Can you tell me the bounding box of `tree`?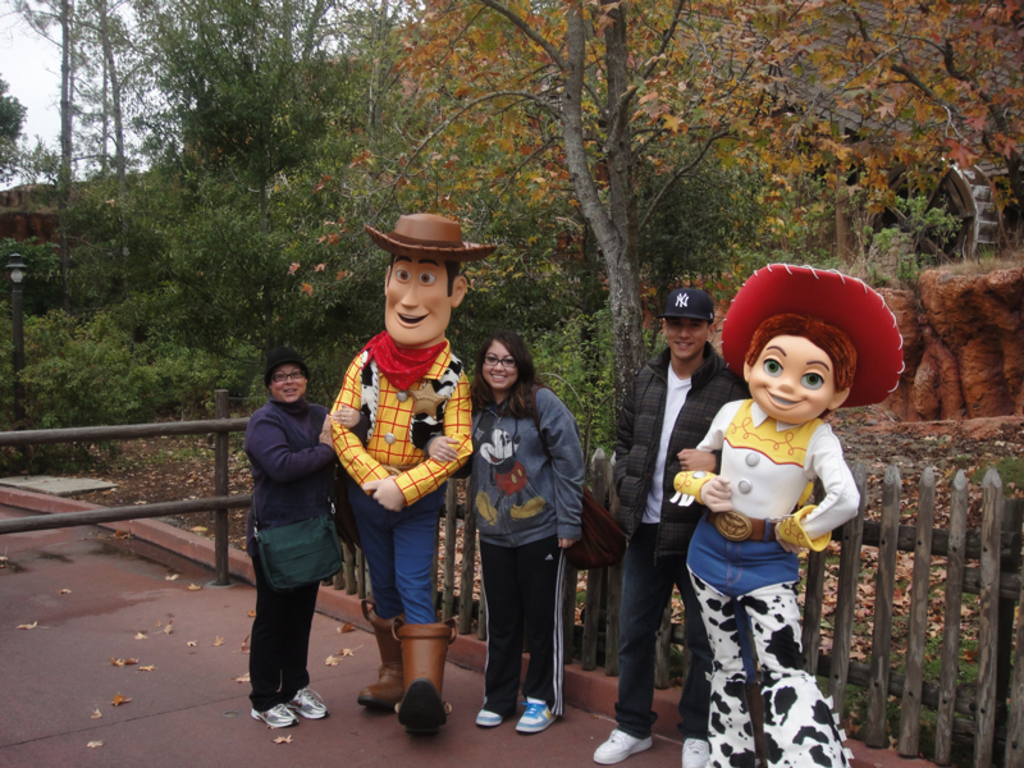
Rect(0, 0, 600, 498).
